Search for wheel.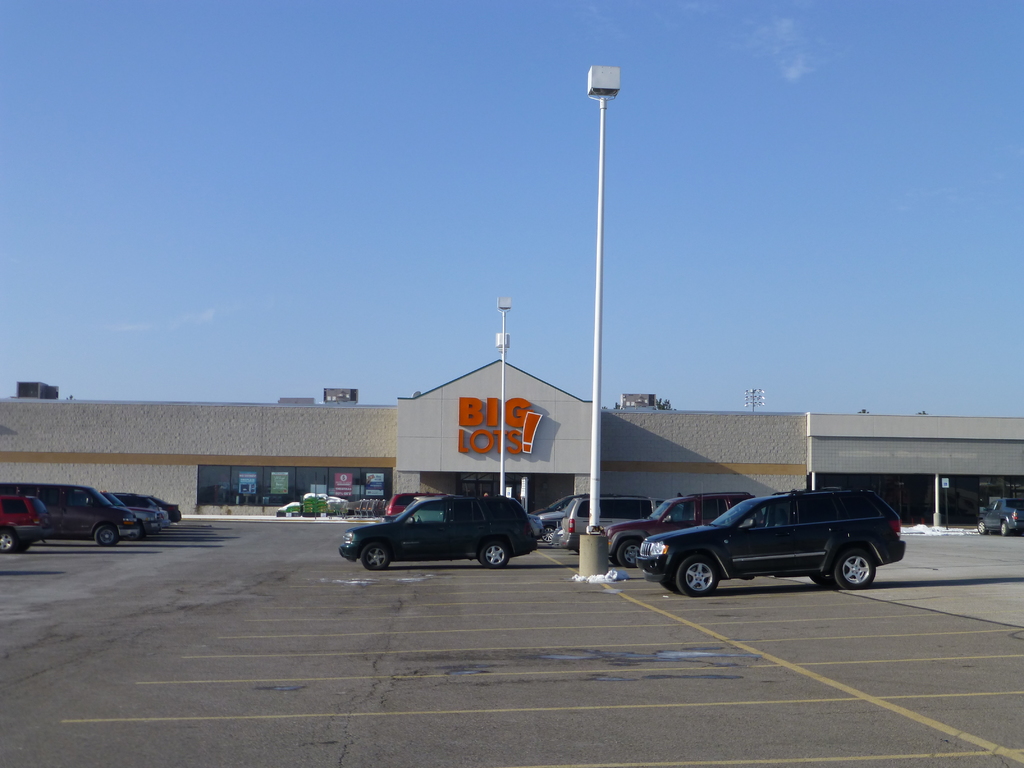
Found at <box>543,527,554,543</box>.
